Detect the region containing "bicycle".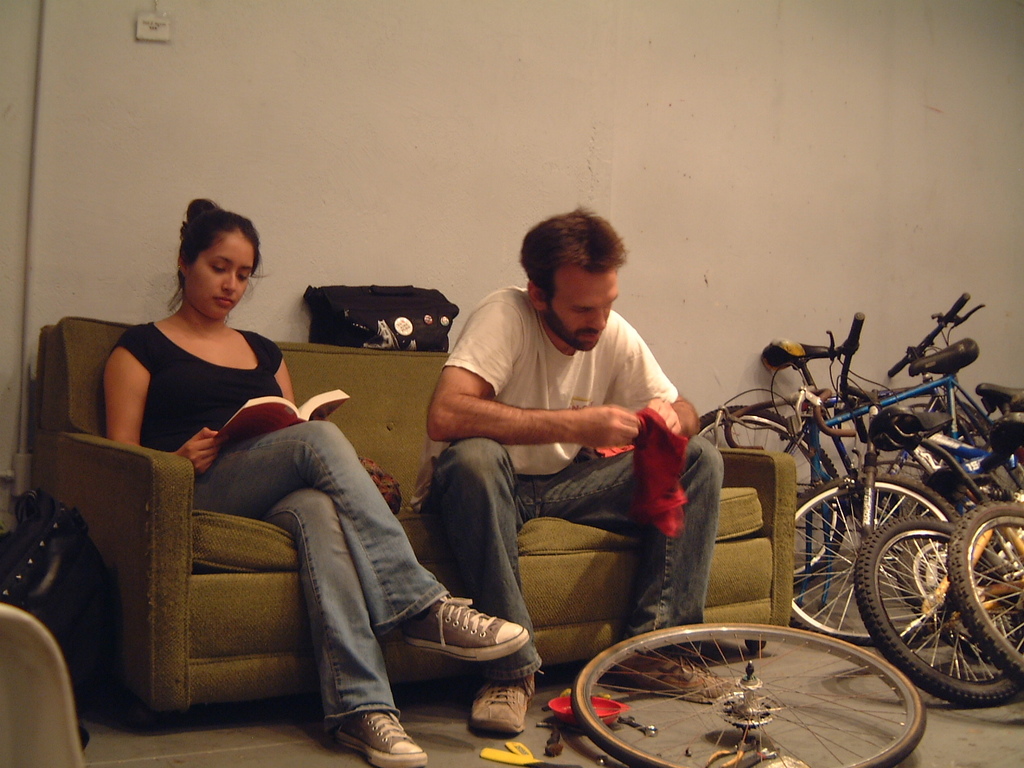
locate(790, 338, 1023, 649).
